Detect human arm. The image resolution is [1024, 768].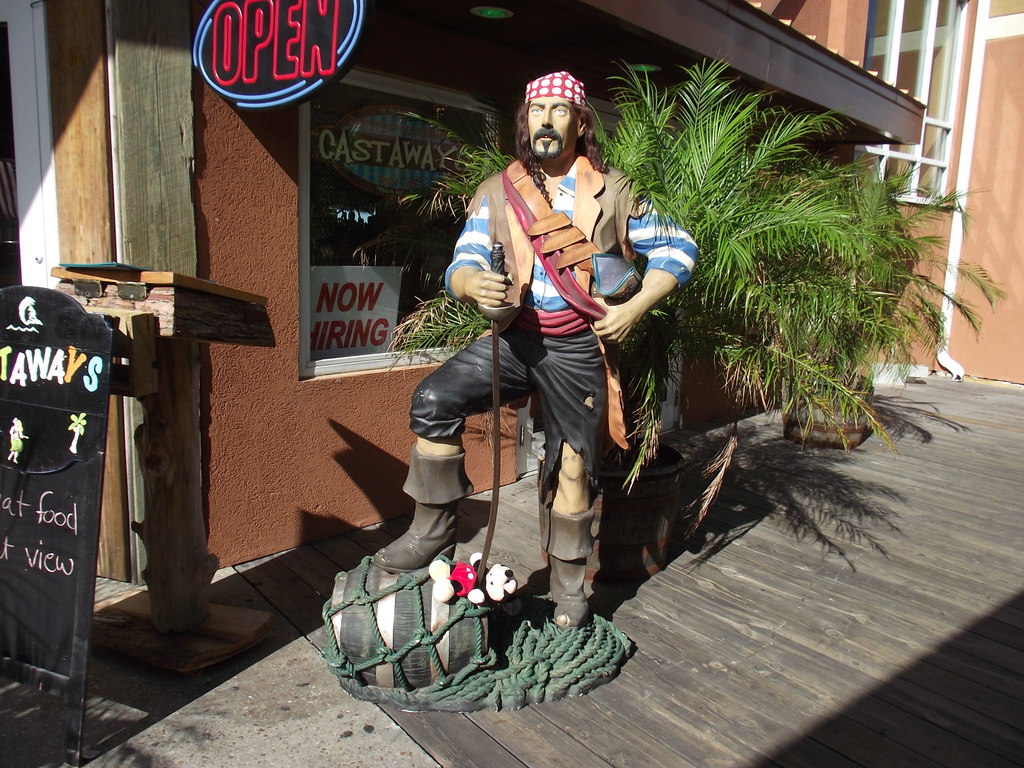
l=441, t=173, r=520, b=316.
